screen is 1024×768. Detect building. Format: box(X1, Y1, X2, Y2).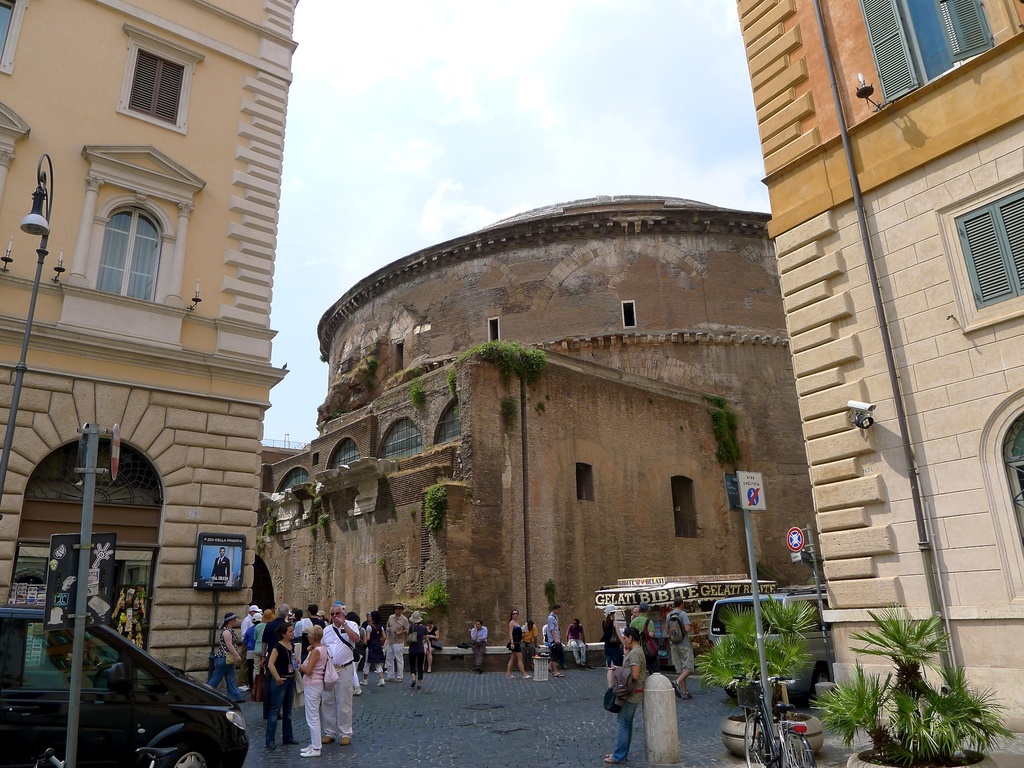
box(0, 0, 302, 694).
